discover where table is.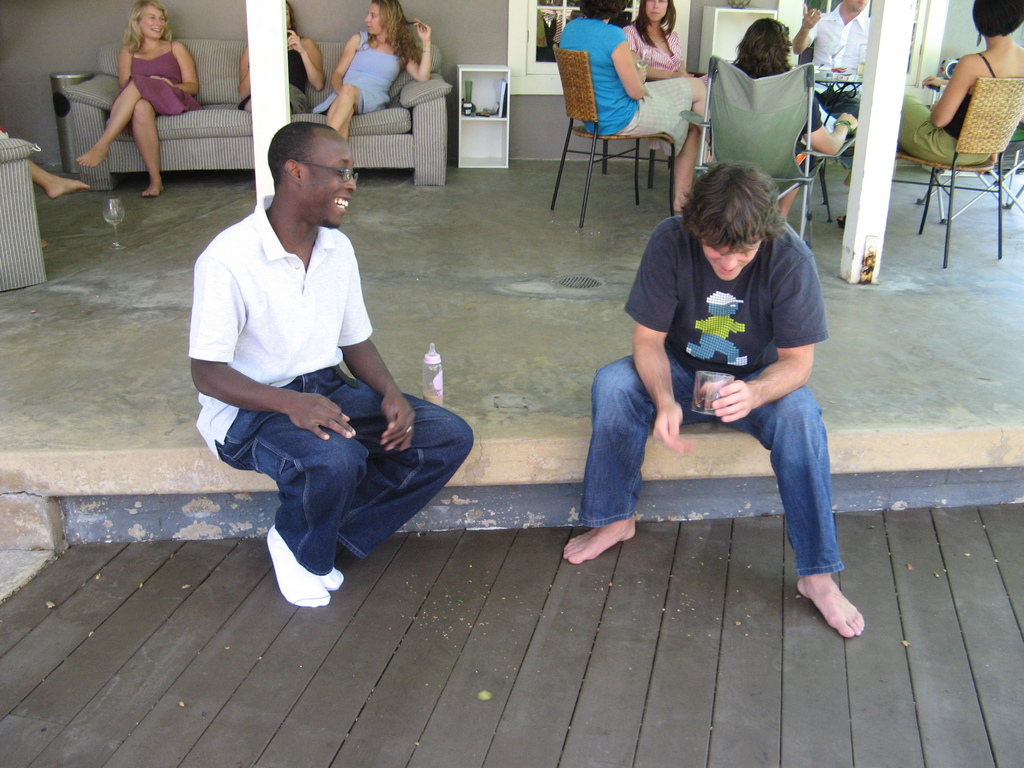
Discovered at {"x1": 456, "y1": 63, "x2": 513, "y2": 167}.
